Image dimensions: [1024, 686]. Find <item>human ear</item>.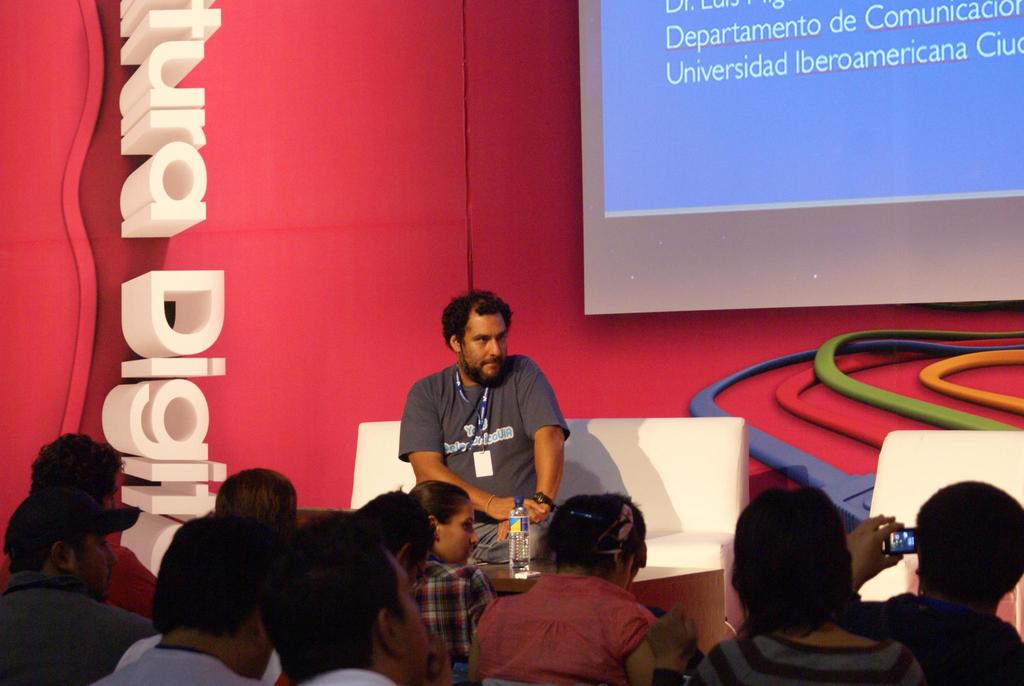
(451,335,460,350).
